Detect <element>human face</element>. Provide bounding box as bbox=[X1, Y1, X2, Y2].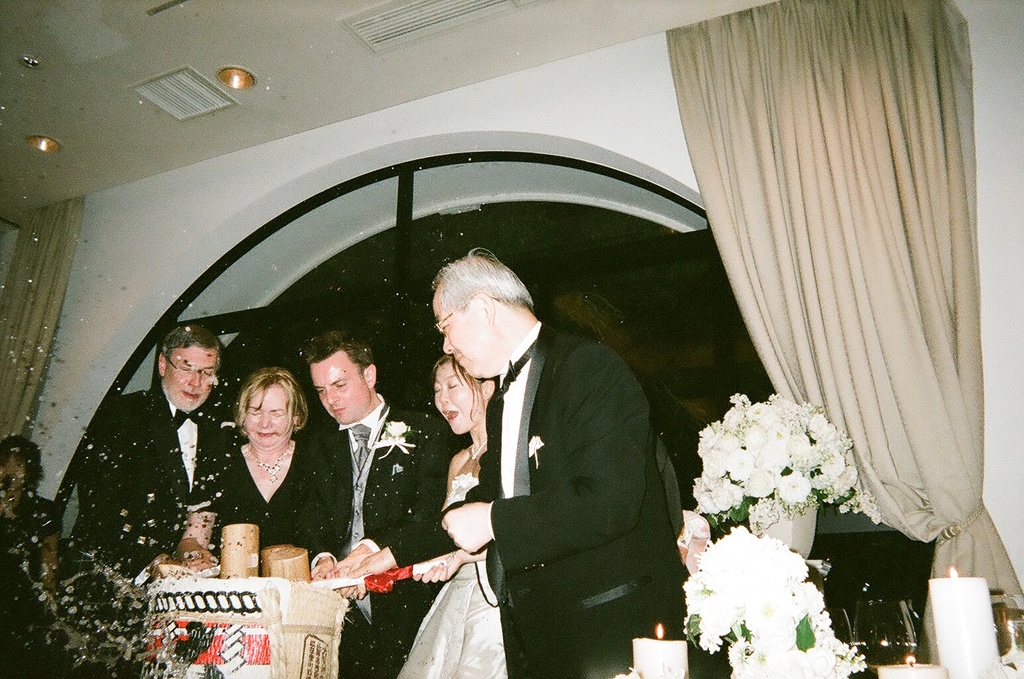
bbox=[429, 300, 486, 389].
